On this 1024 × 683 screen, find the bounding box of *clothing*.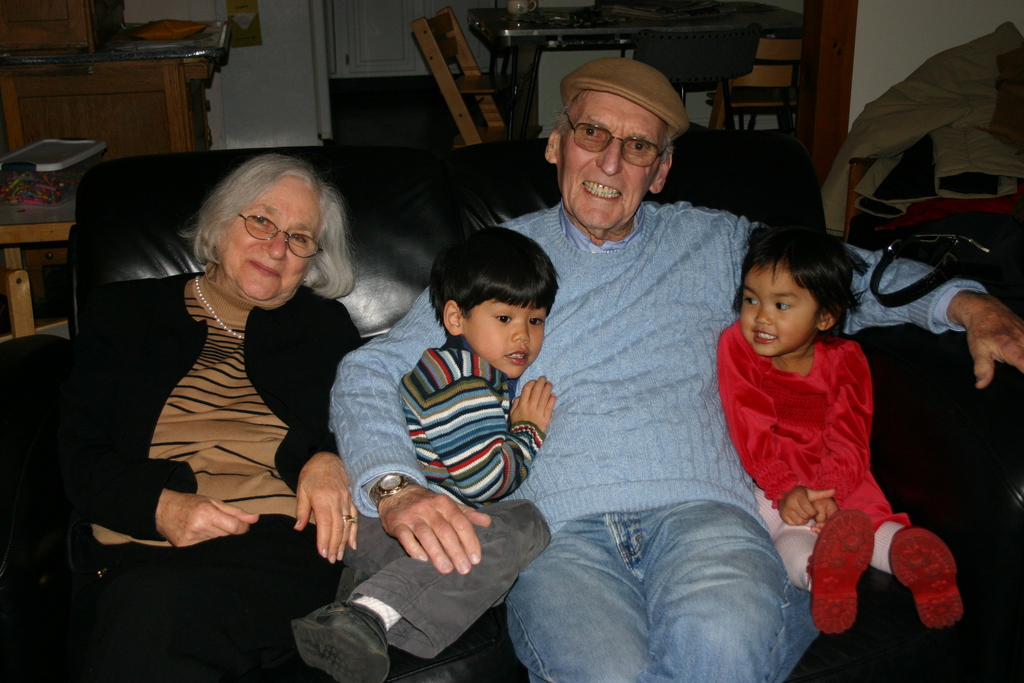
Bounding box: (712, 320, 911, 594).
